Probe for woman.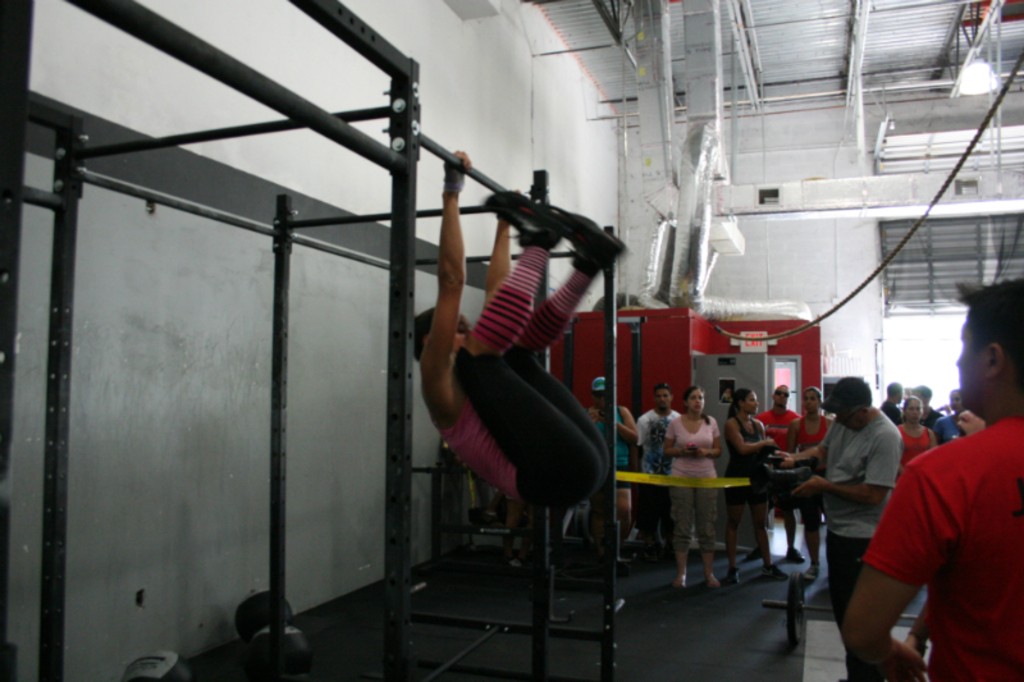
Probe result: bbox(896, 393, 940, 472).
